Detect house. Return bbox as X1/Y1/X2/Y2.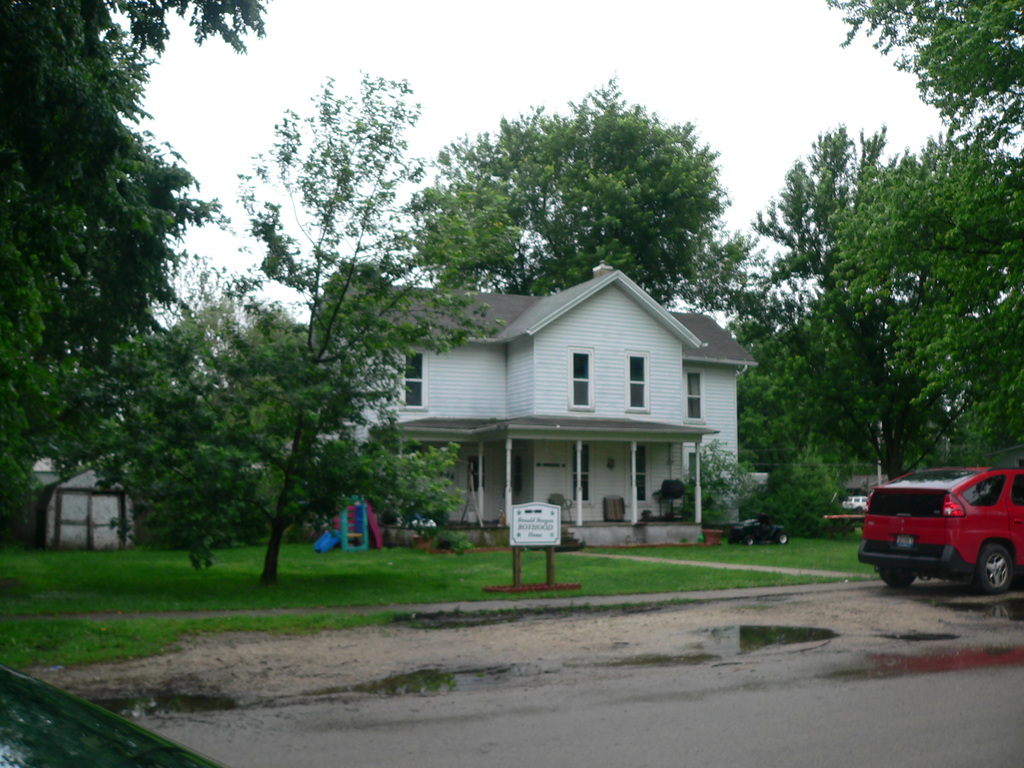
364/267/767/552.
